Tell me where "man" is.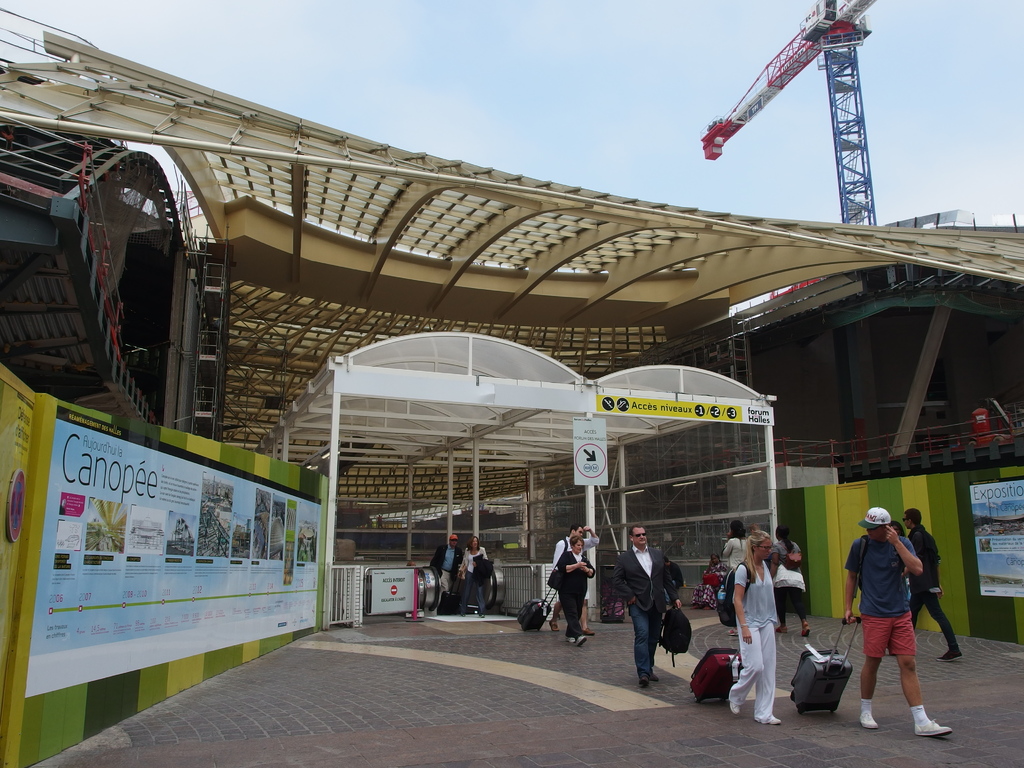
"man" is at {"left": 609, "top": 526, "right": 682, "bottom": 687}.
